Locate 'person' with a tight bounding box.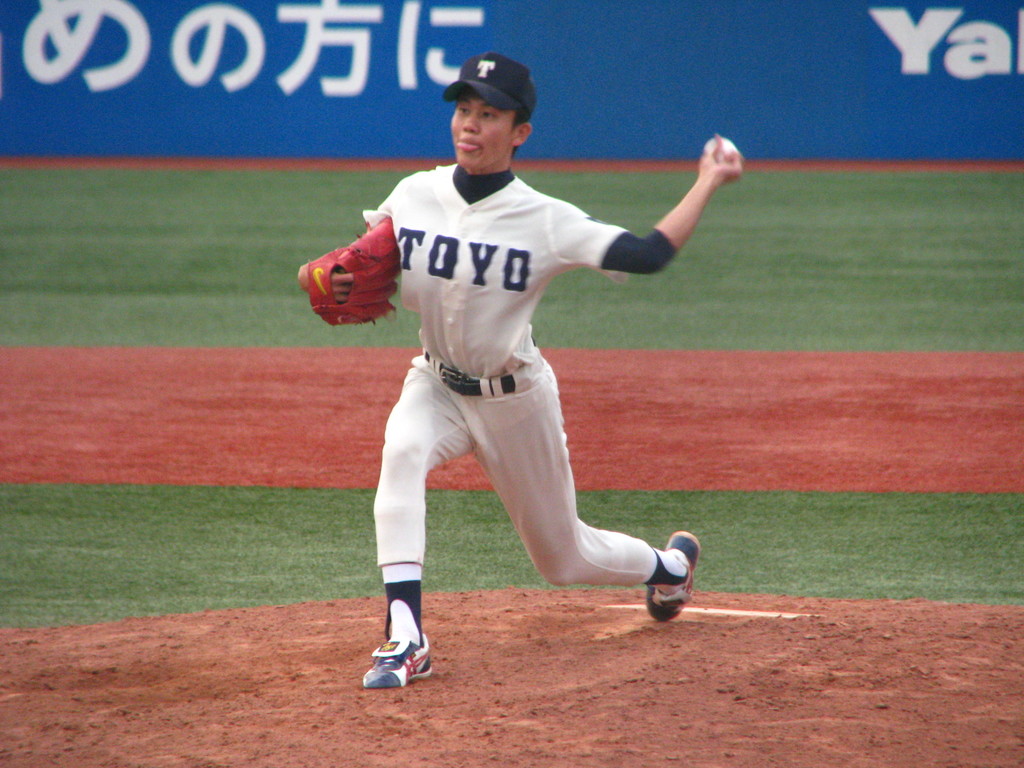
(left=344, top=68, right=724, bottom=714).
